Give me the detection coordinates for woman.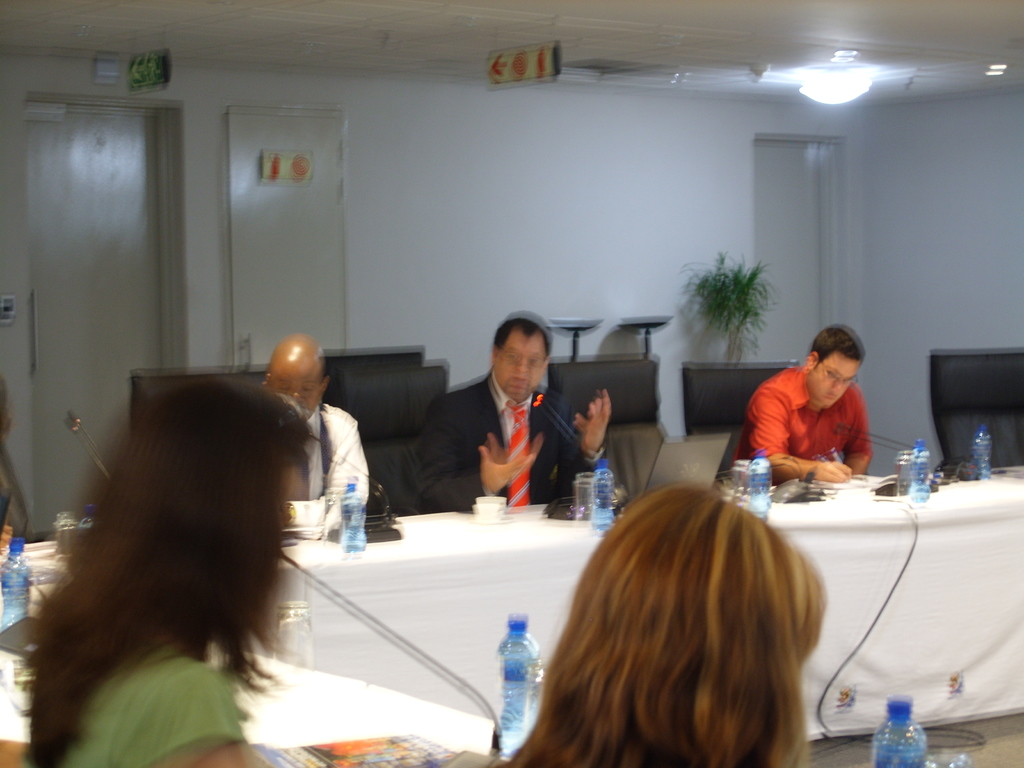
(left=28, top=377, right=318, bottom=767).
